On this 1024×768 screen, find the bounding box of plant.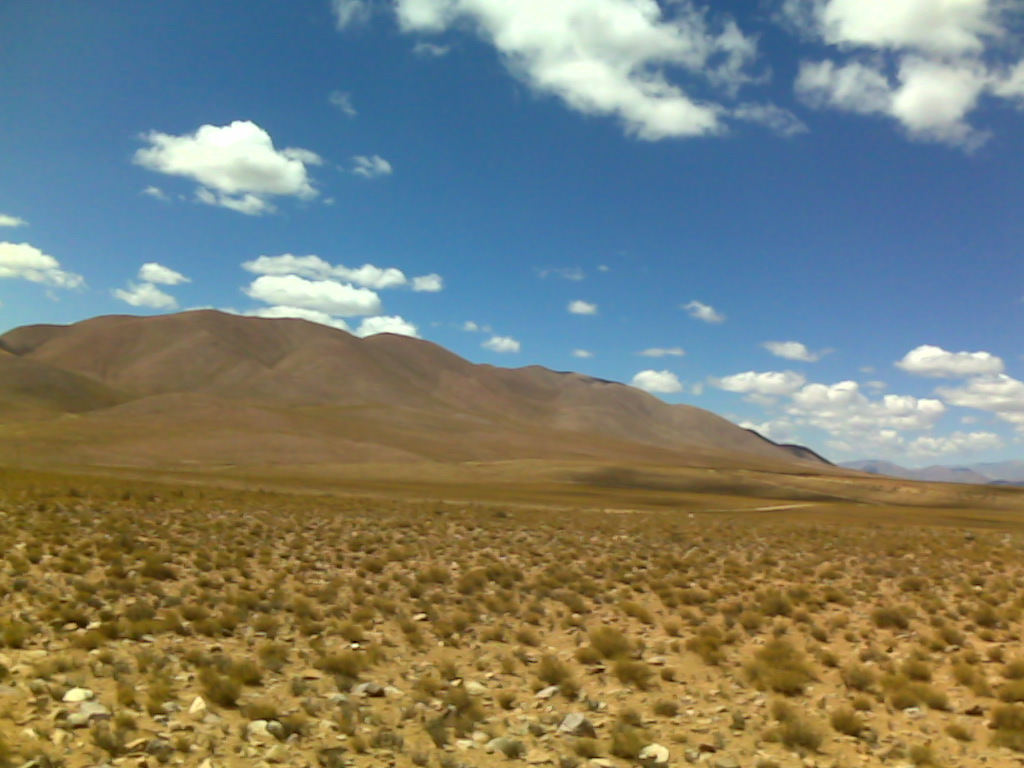
Bounding box: bbox=(36, 724, 54, 739).
